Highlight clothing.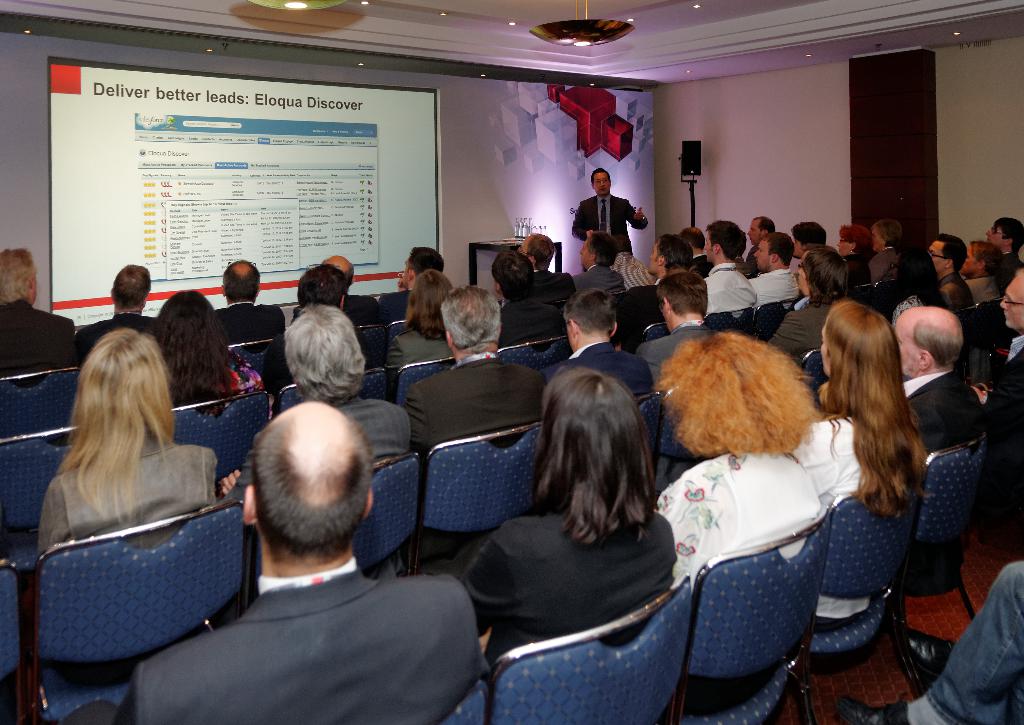
Highlighted region: detection(796, 385, 919, 546).
